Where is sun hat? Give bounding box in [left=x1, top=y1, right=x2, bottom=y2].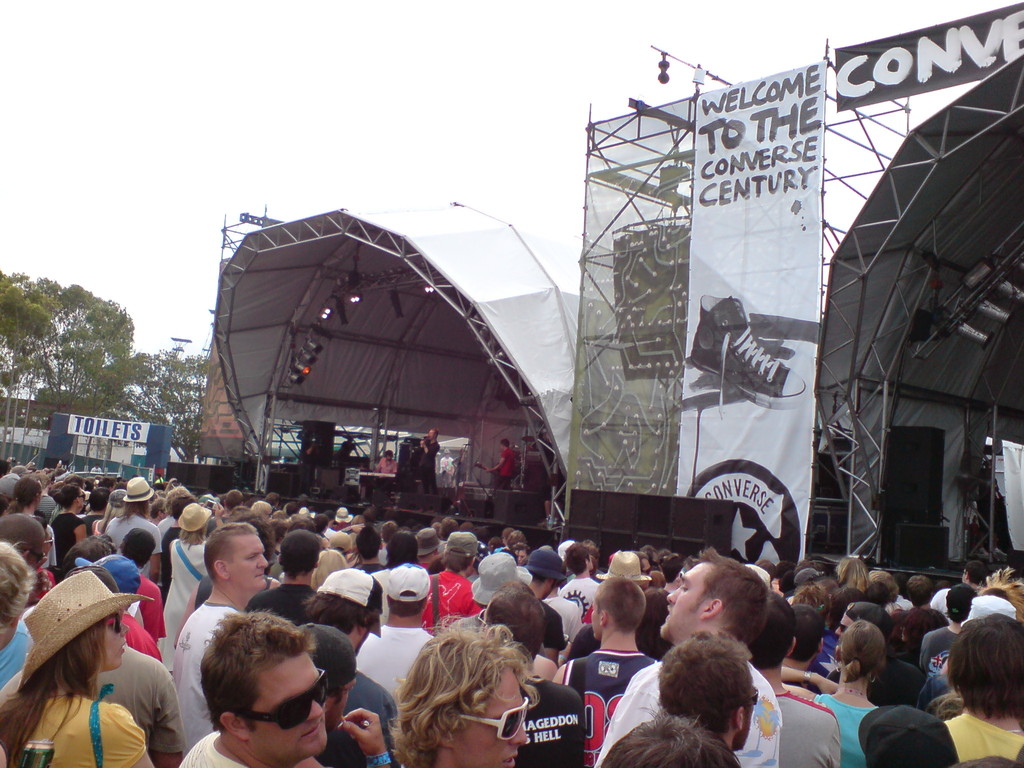
[left=516, top=547, right=572, bottom=584].
